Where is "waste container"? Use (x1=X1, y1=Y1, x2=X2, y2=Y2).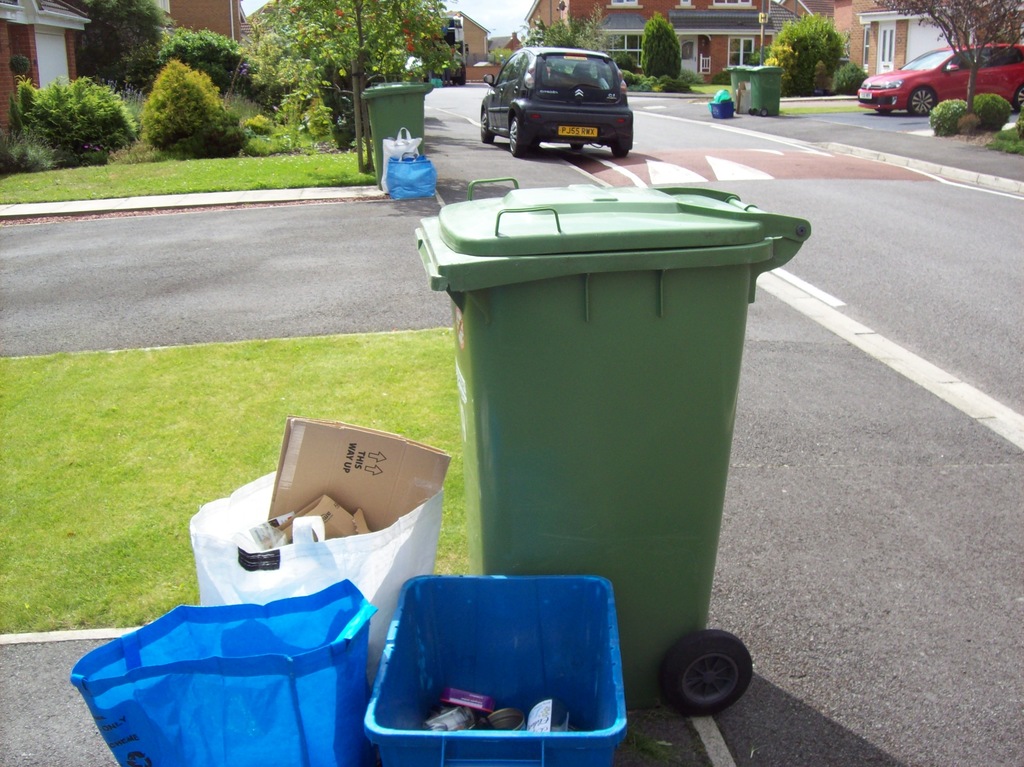
(x1=722, y1=61, x2=759, y2=104).
